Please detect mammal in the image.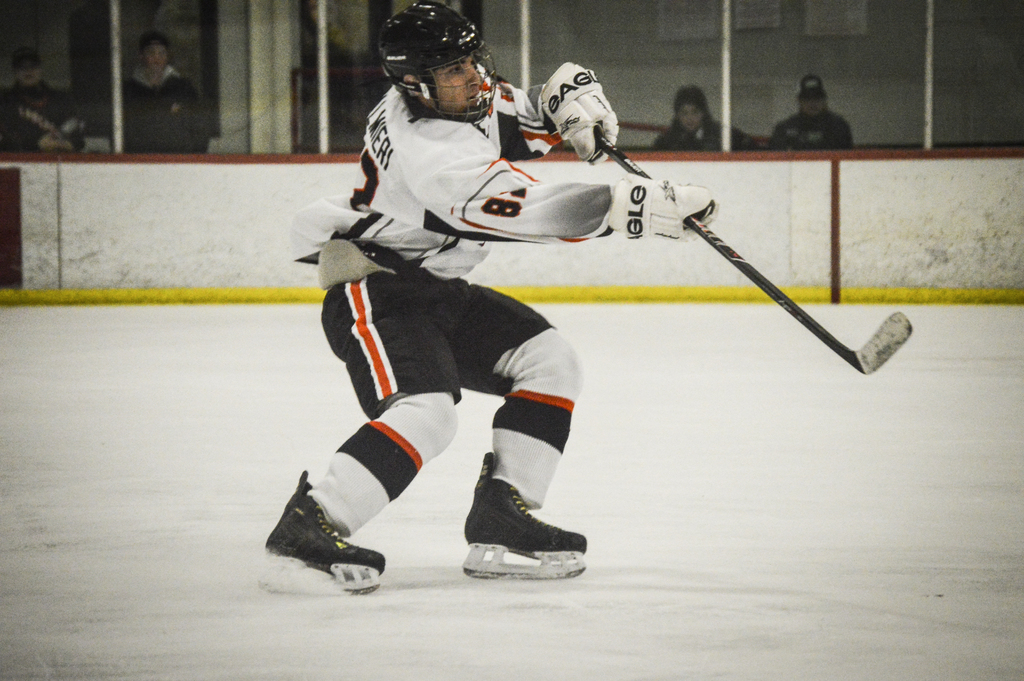
bbox(122, 38, 202, 158).
